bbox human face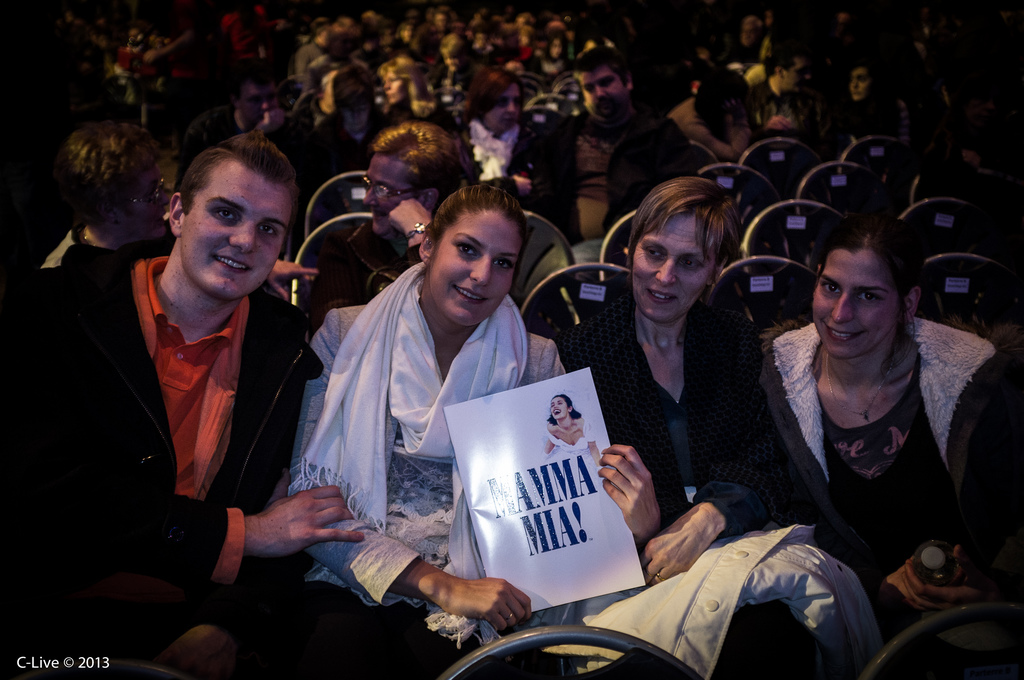
x1=630 y1=212 x2=711 y2=318
